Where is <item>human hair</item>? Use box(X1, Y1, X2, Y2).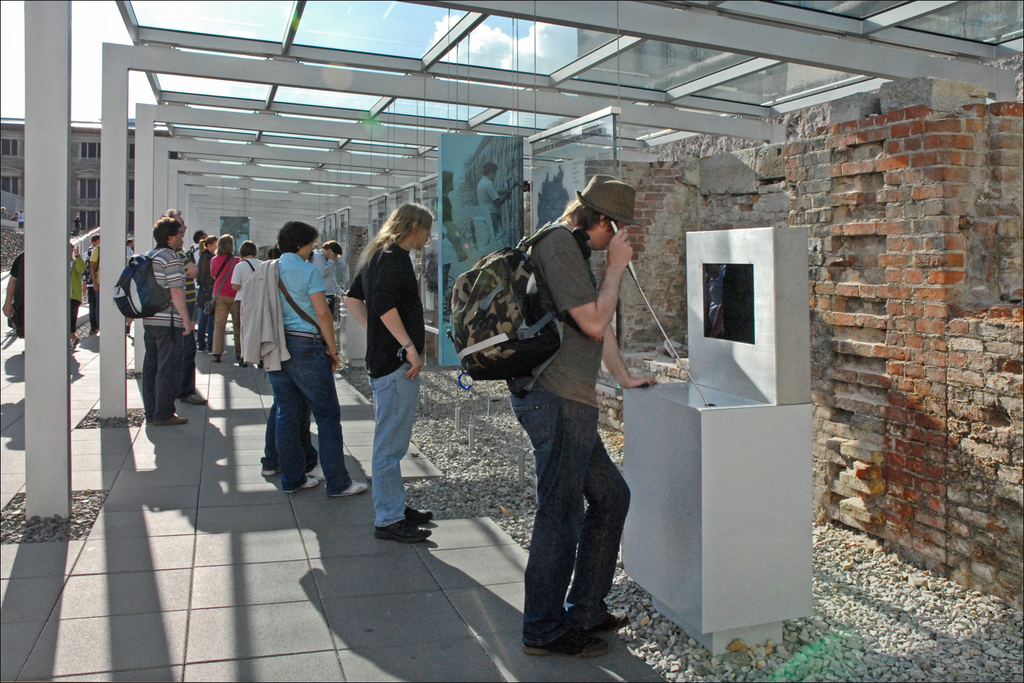
box(153, 216, 184, 248).
